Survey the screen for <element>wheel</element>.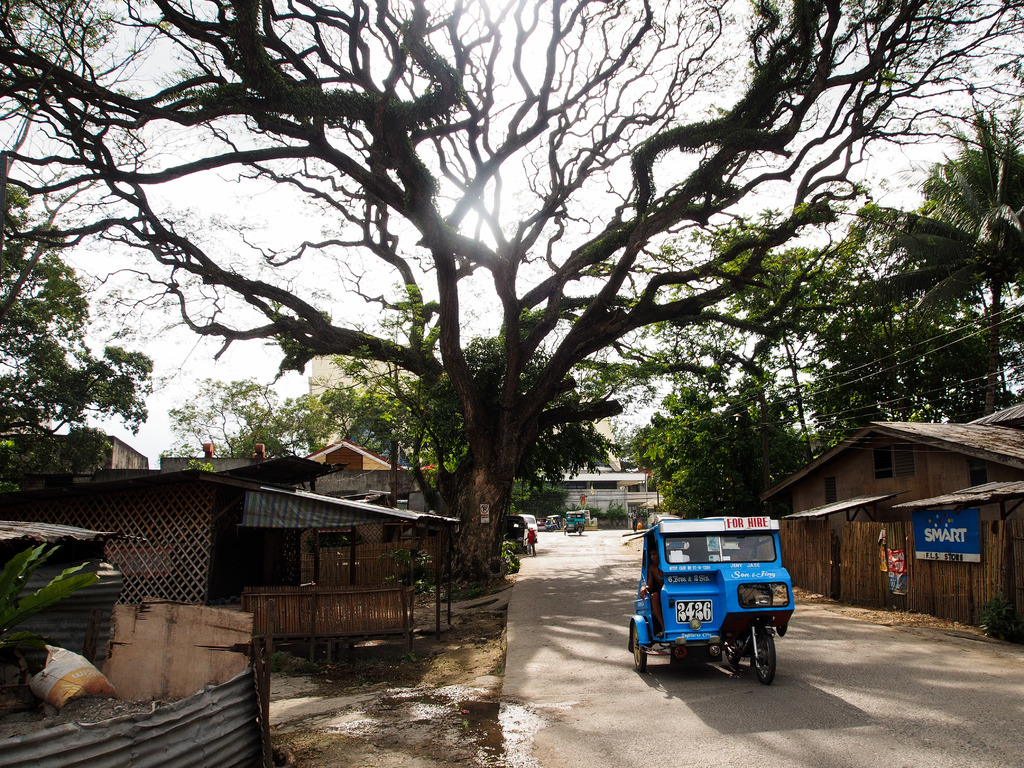
Survey found: Rect(634, 628, 646, 672).
